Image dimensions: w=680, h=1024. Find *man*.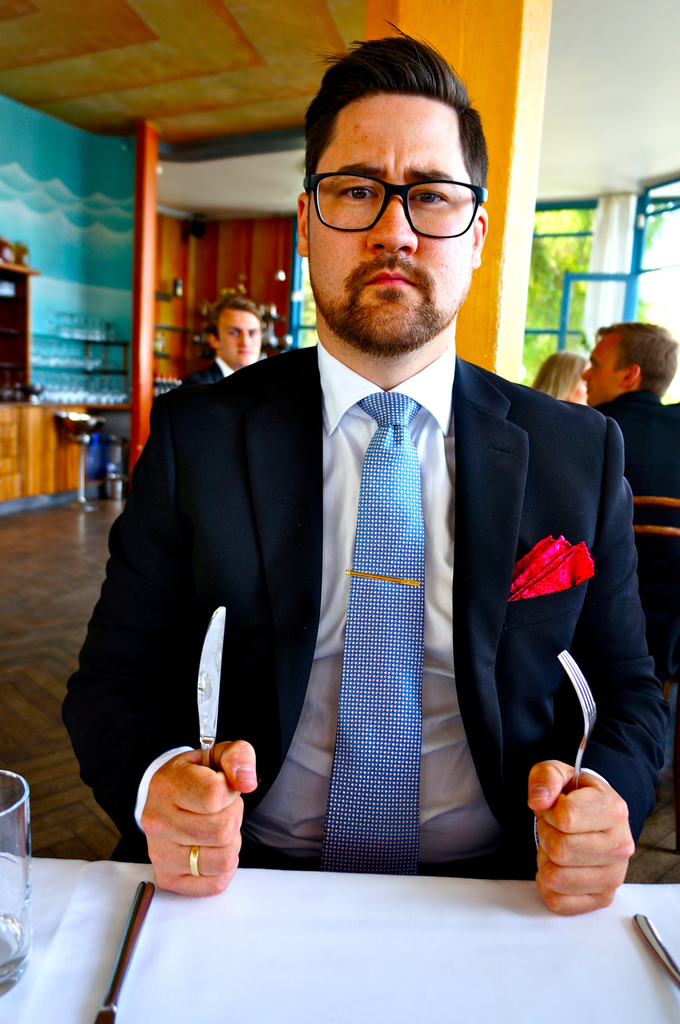
<bbox>580, 318, 679, 624</bbox>.
